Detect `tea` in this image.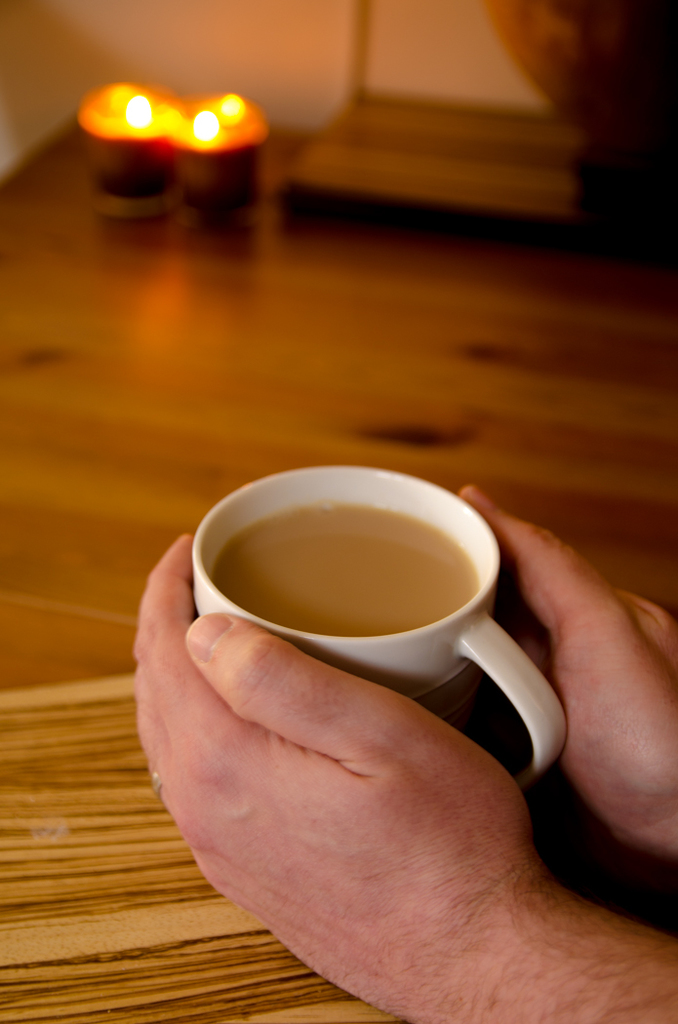
Detection: (212, 503, 475, 636).
